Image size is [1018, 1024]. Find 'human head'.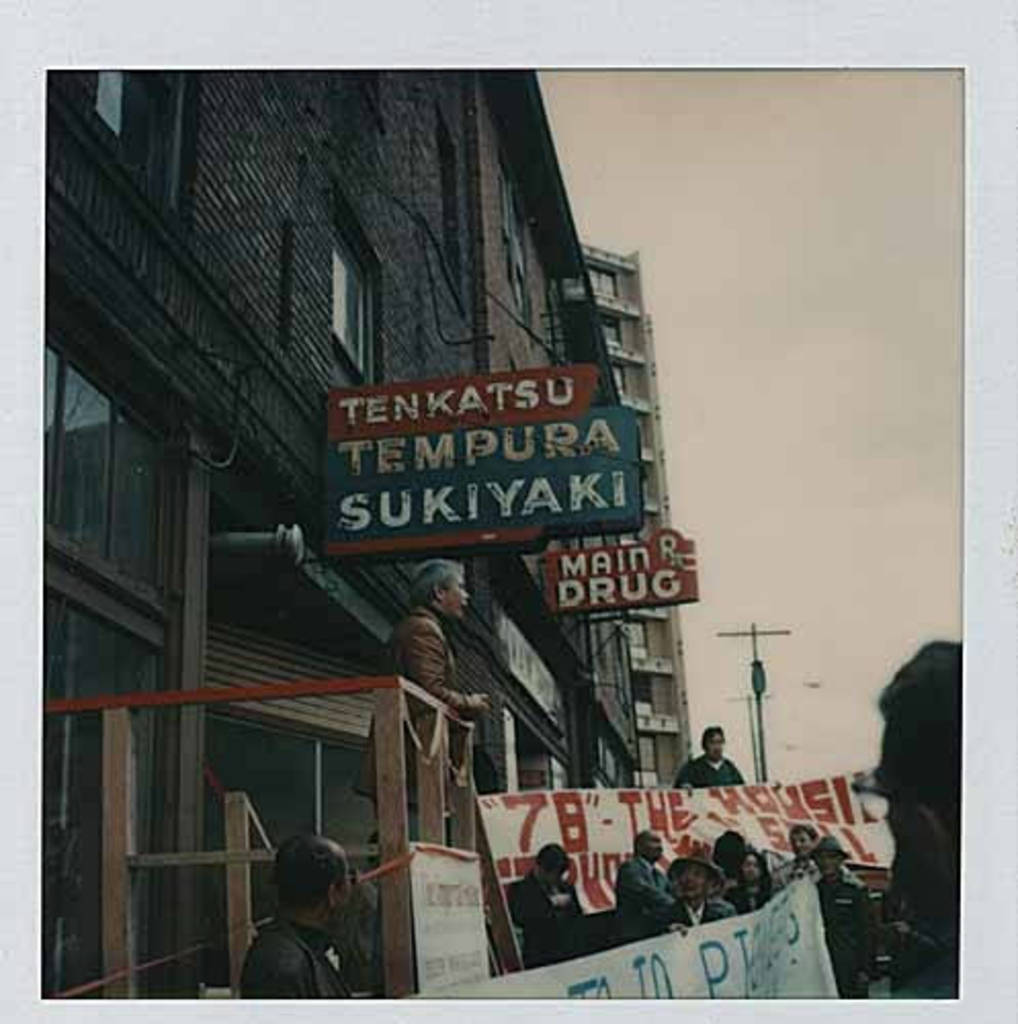
l=537, t=842, r=565, b=885.
